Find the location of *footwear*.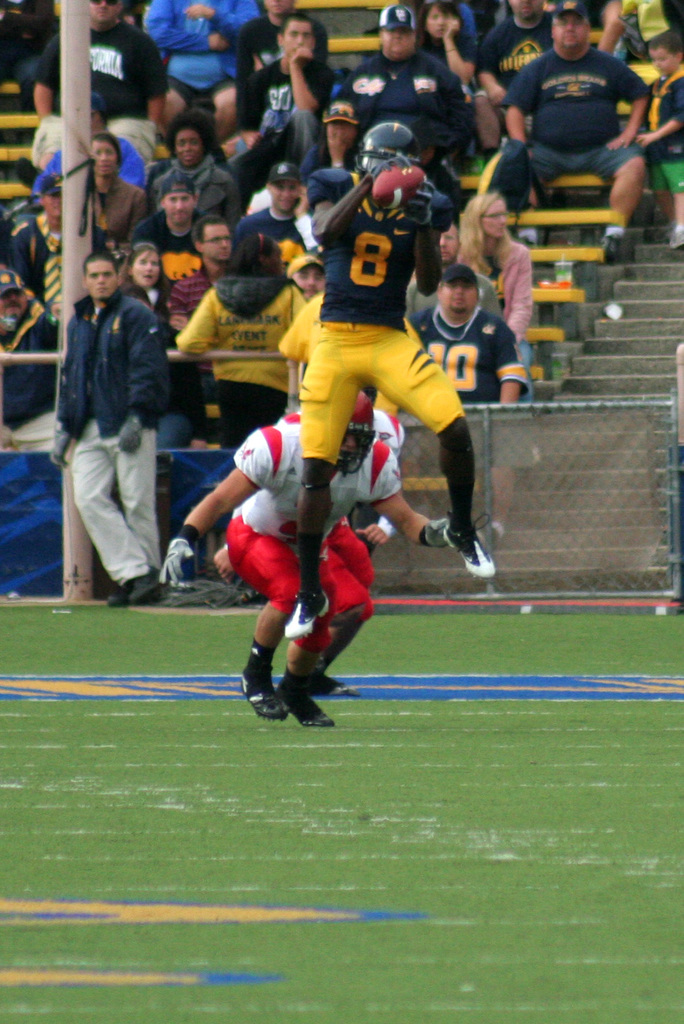
Location: l=104, t=588, r=158, b=603.
